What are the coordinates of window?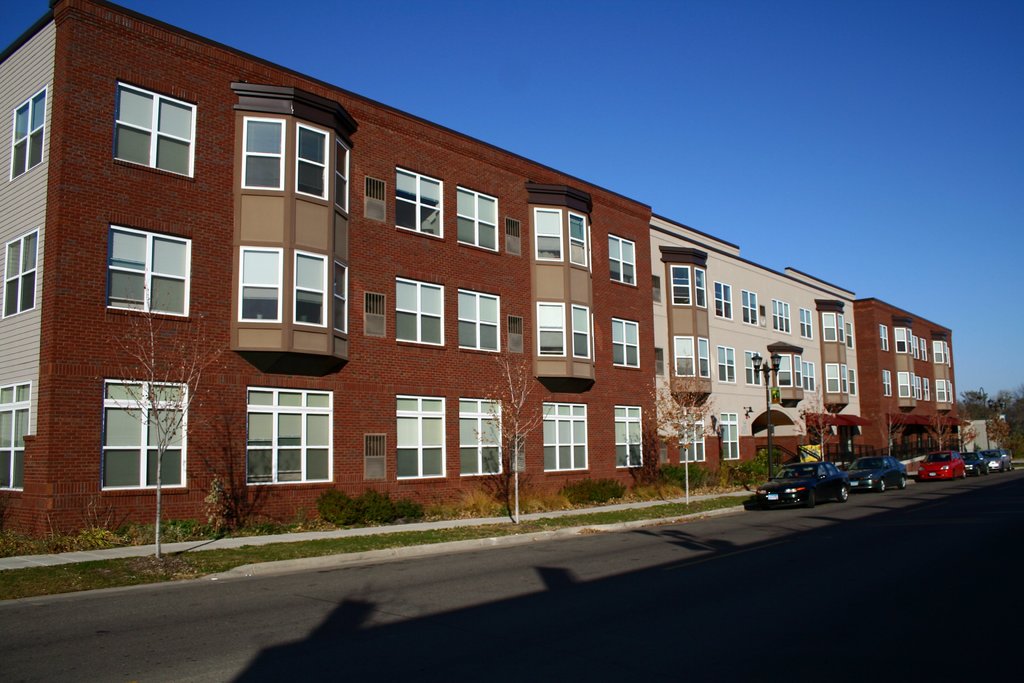
crop(246, 391, 335, 488).
